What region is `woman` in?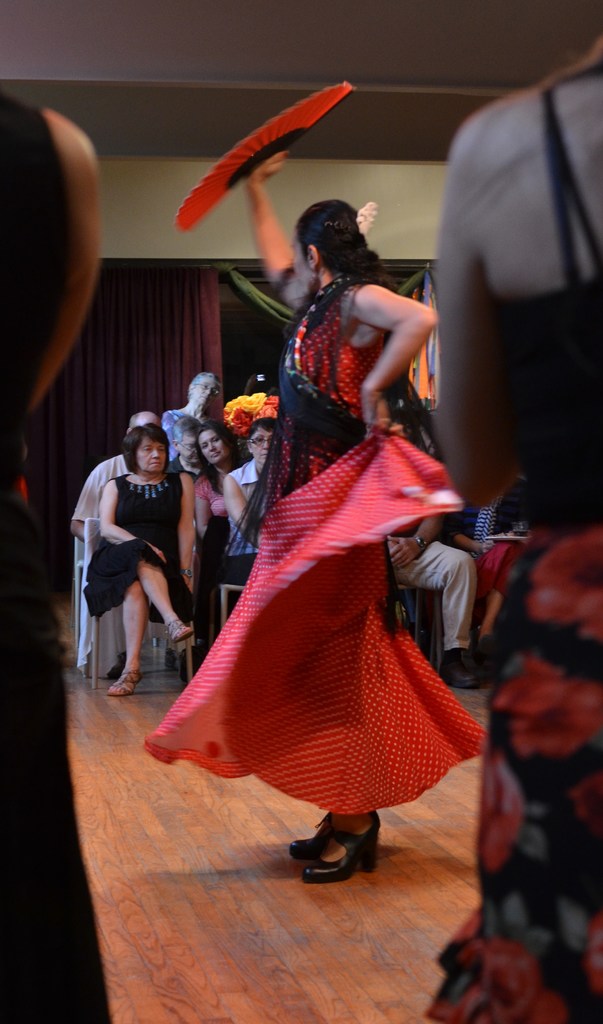
region(227, 415, 276, 575).
